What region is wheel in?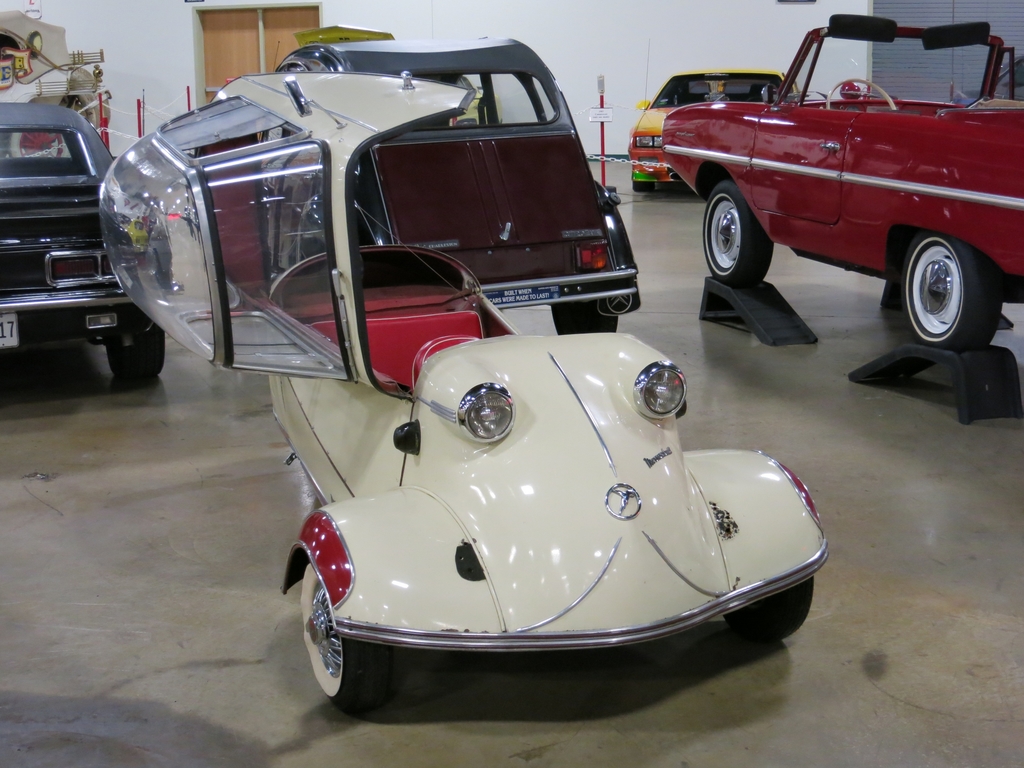
l=102, t=326, r=173, b=380.
